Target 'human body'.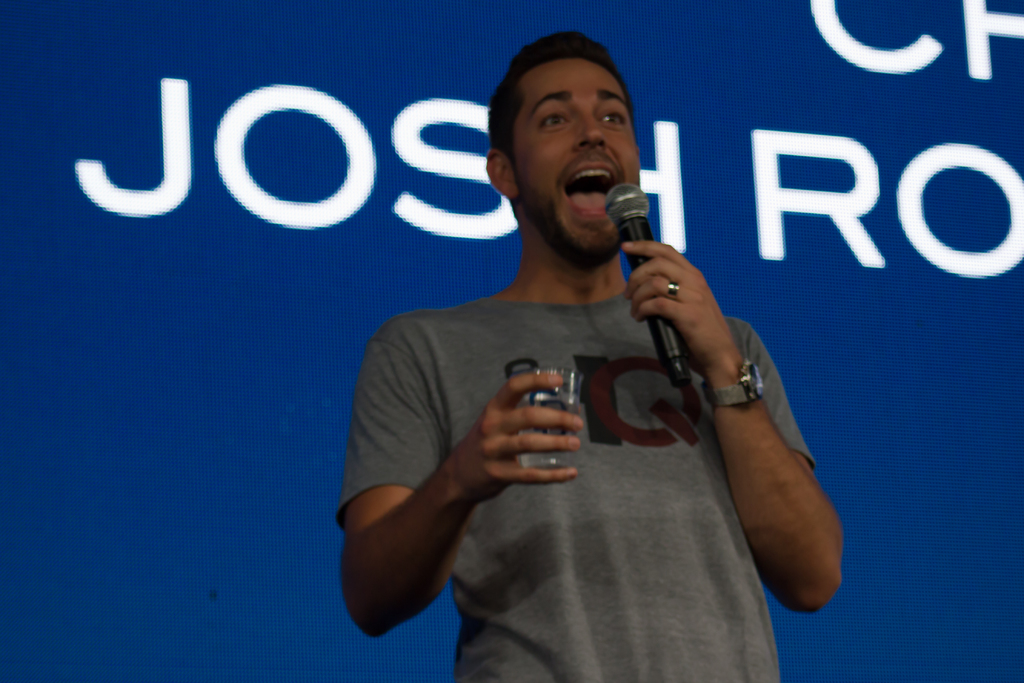
Target region: <box>372,122,831,682</box>.
